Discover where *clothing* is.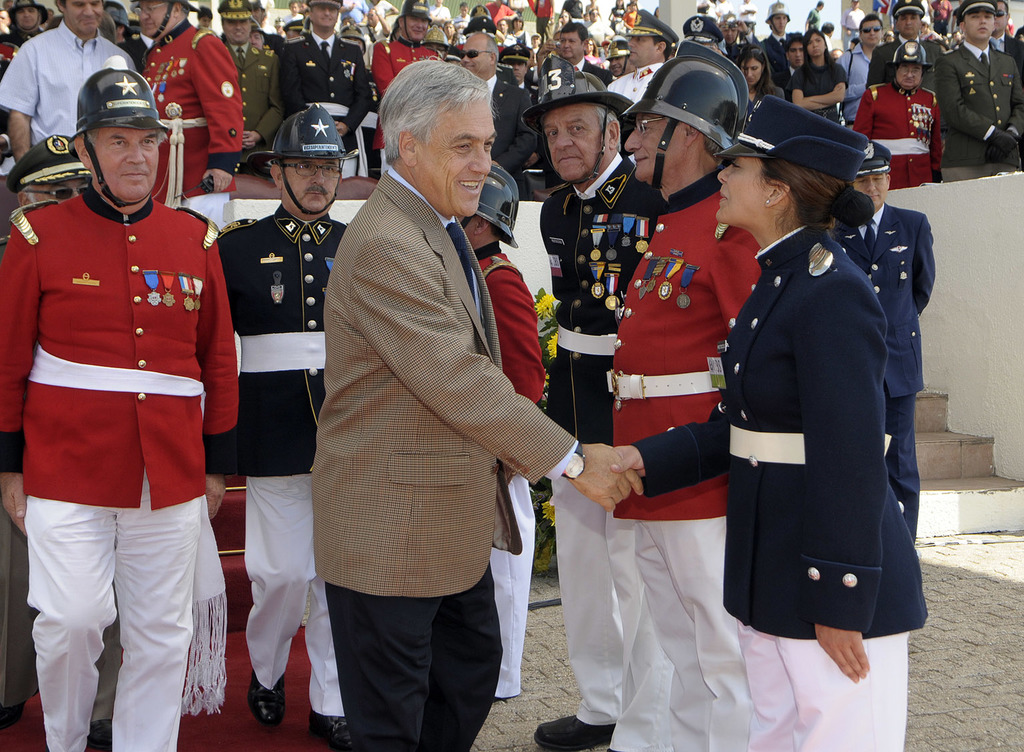
Discovered at x1=509 y1=29 x2=530 y2=48.
